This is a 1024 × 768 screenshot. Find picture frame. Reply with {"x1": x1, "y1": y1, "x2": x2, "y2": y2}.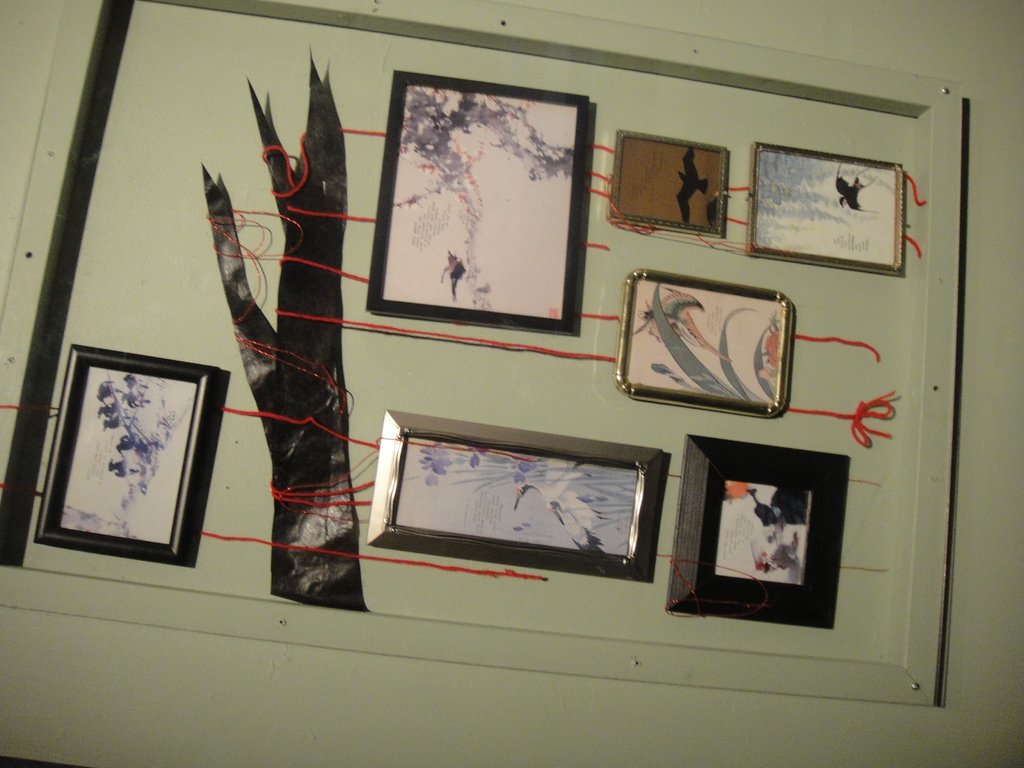
{"x1": 665, "y1": 433, "x2": 836, "y2": 636}.
